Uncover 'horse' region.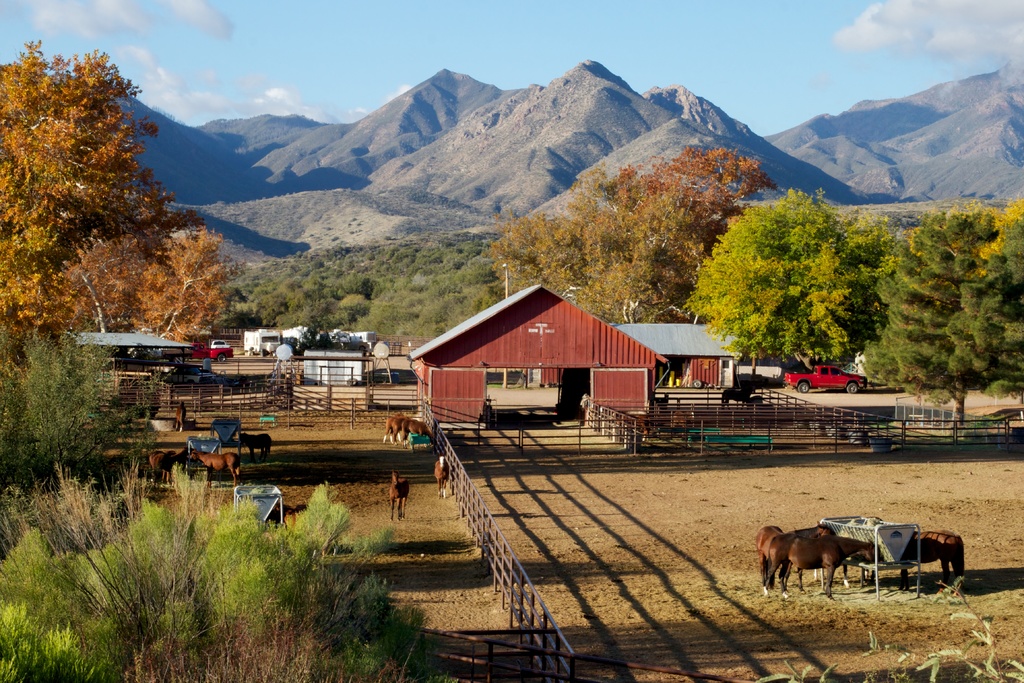
Uncovered: 382/415/410/444.
